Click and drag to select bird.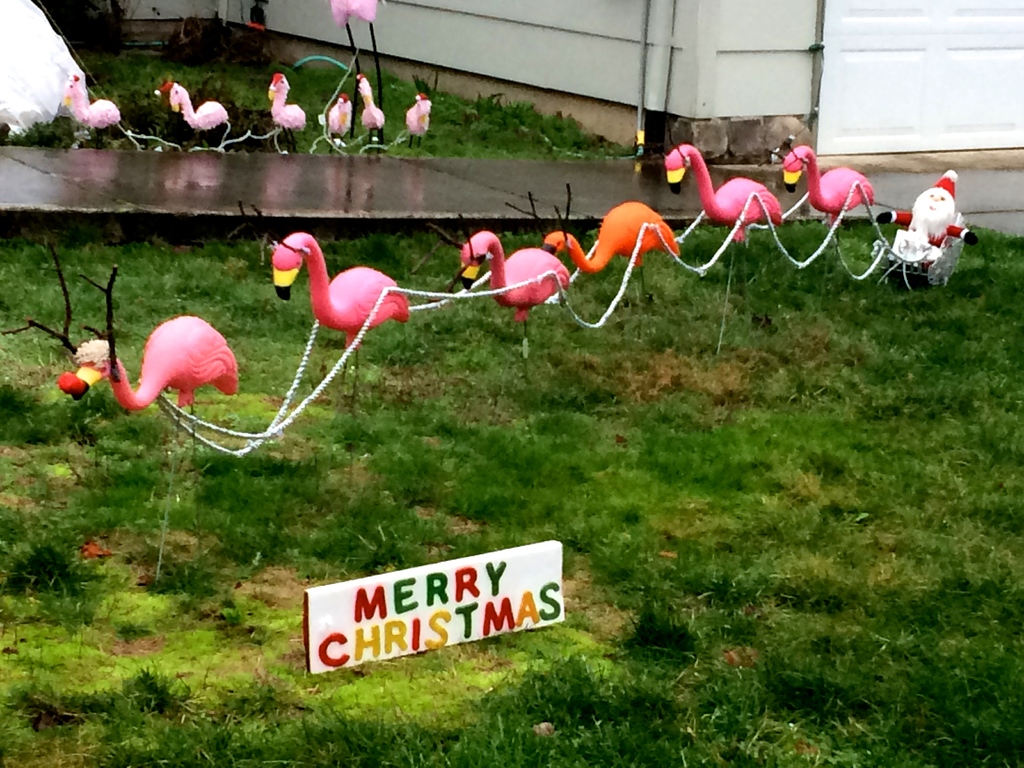
Selection: bbox=(401, 95, 429, 163).
